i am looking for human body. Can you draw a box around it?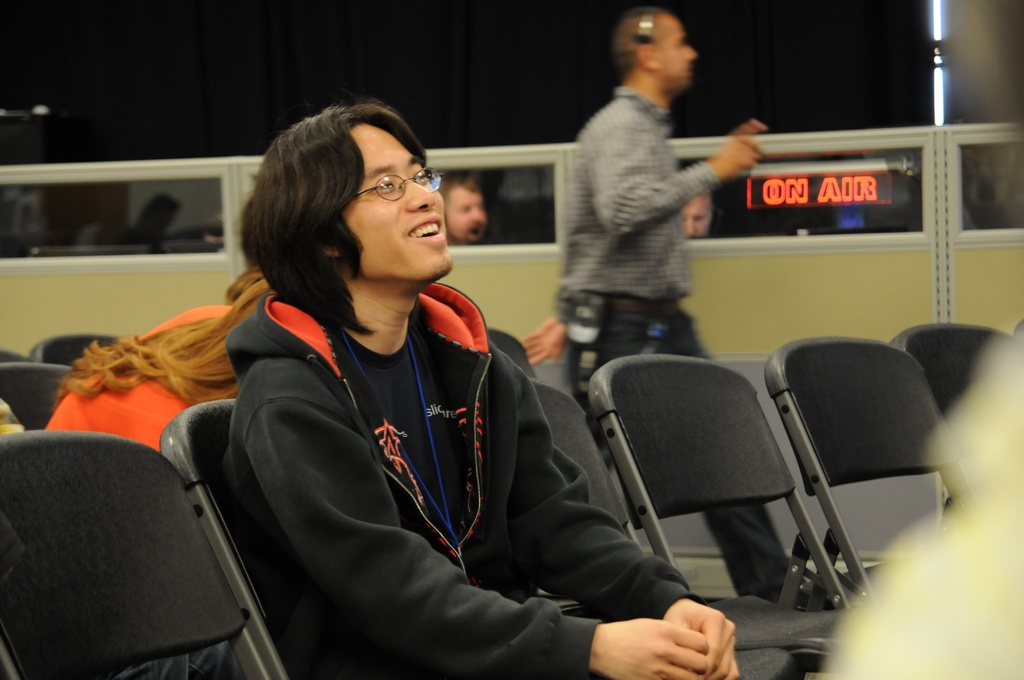
Sure, the bounding box is bbox=(514, 79, 833, 610).
